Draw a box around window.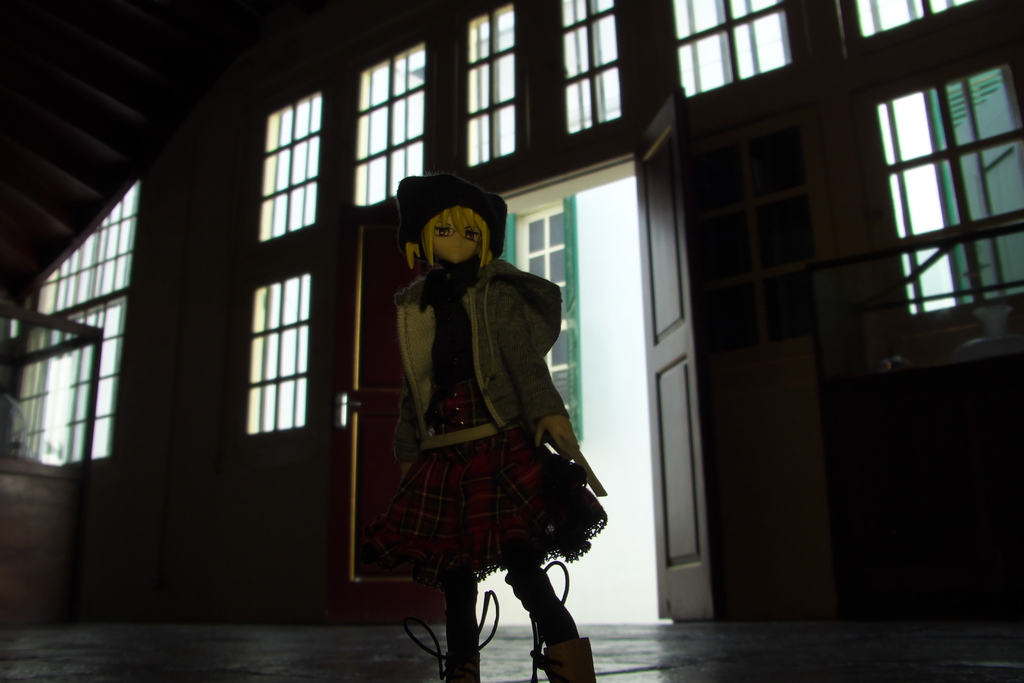
259 93 324 241.
